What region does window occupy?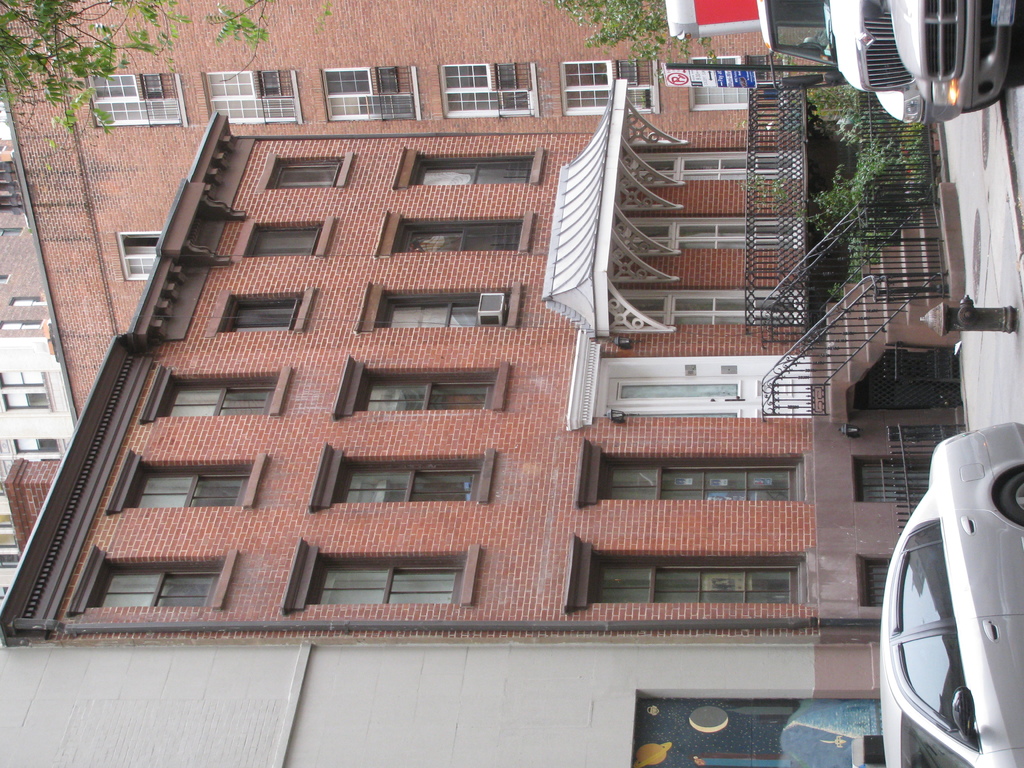
detection(12, 430, 65, 458).
